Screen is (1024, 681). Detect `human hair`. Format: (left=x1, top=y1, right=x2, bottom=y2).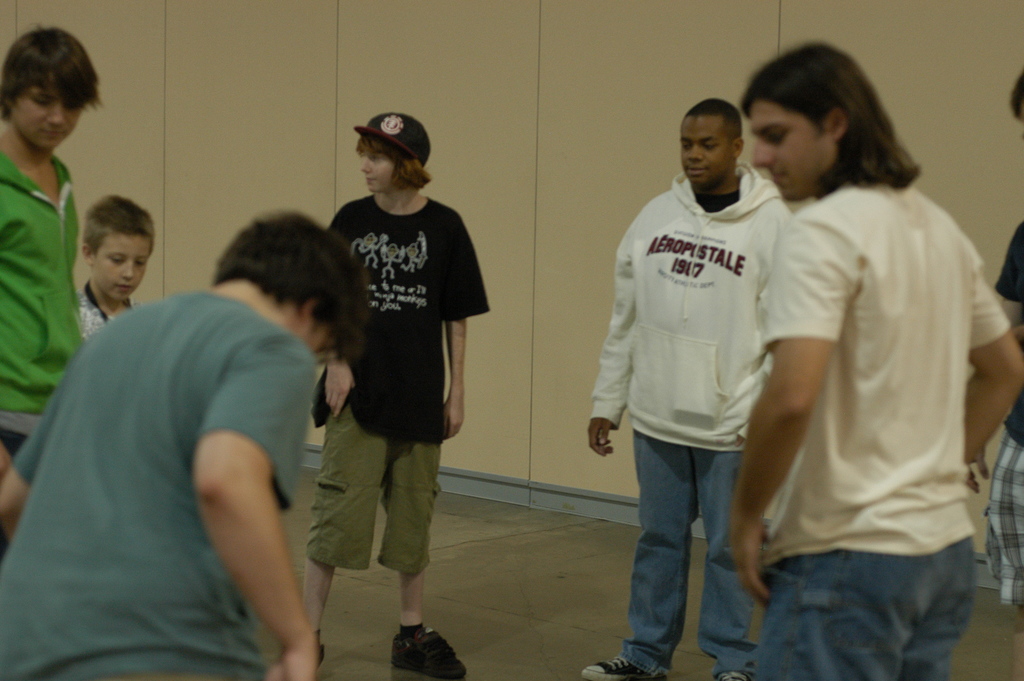
(left=358, top=134, right=433, bottom=190).
